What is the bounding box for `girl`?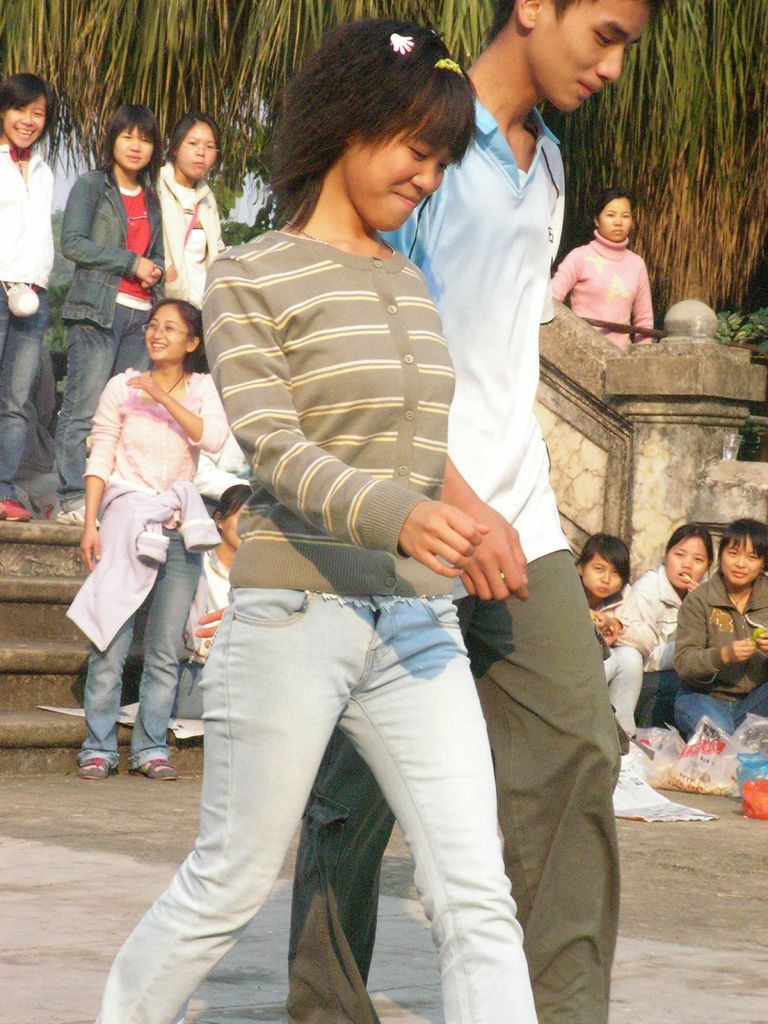
675/514/767/725.
